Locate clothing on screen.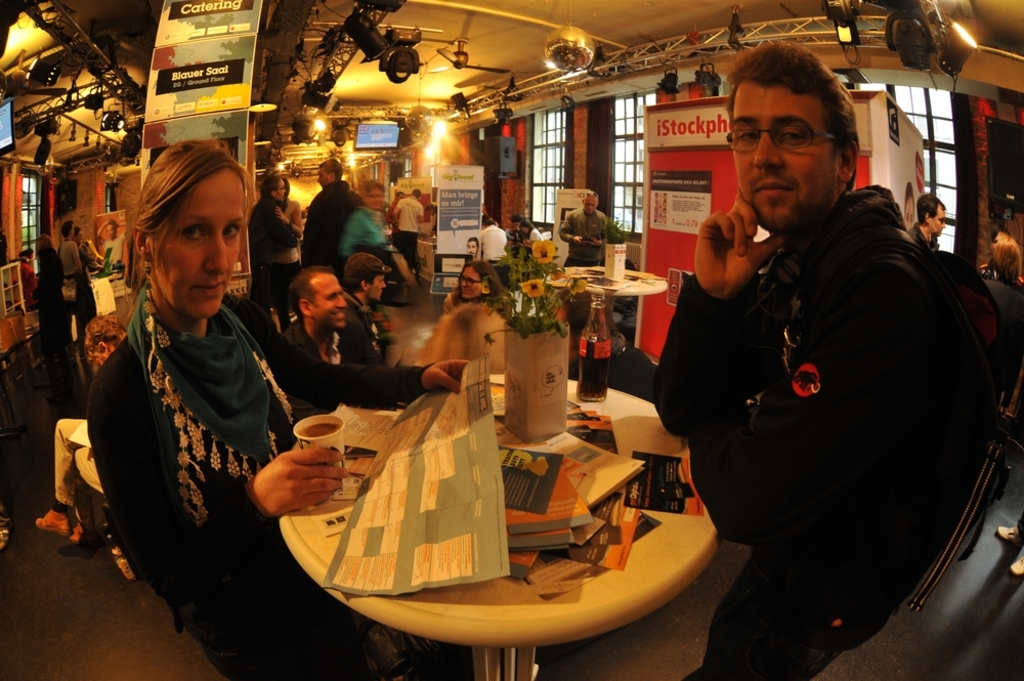
On screen at box=[382, 185, 425, 266].
